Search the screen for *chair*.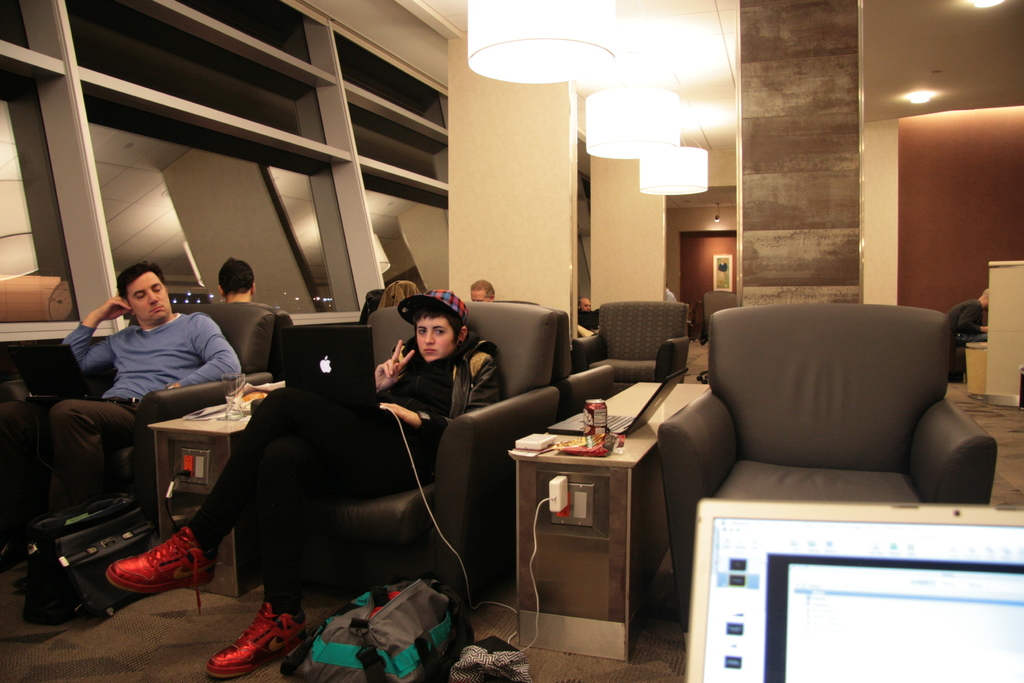
Found at 248:302:556:603.
